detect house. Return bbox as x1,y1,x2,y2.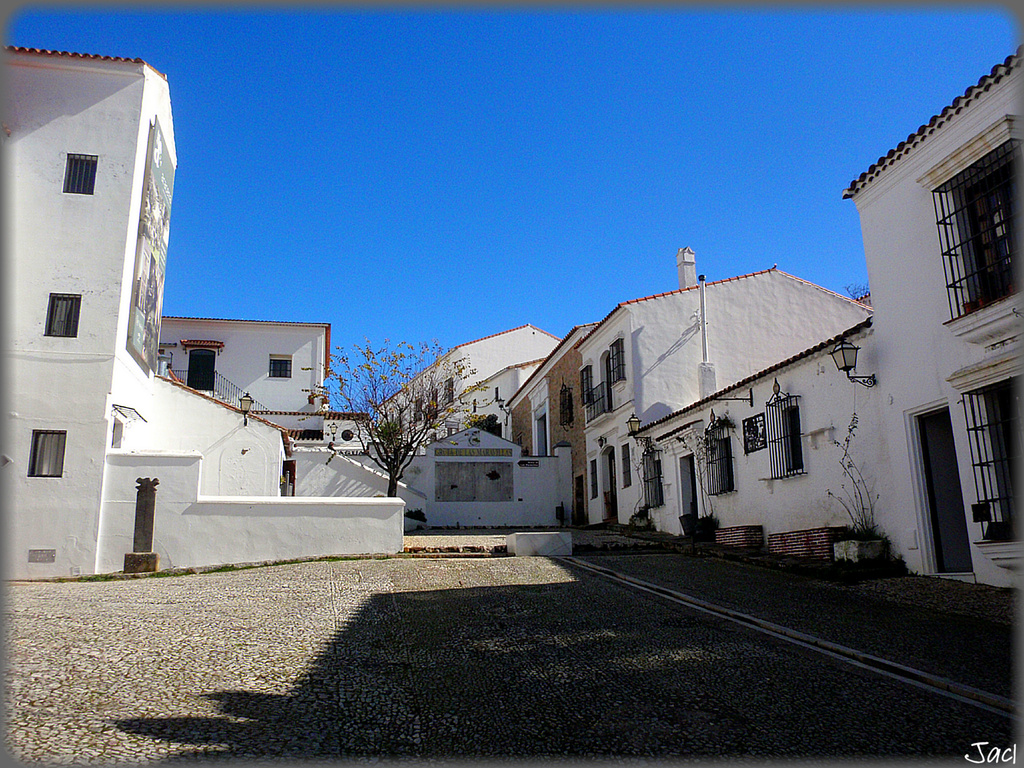
372,318,564,458.
